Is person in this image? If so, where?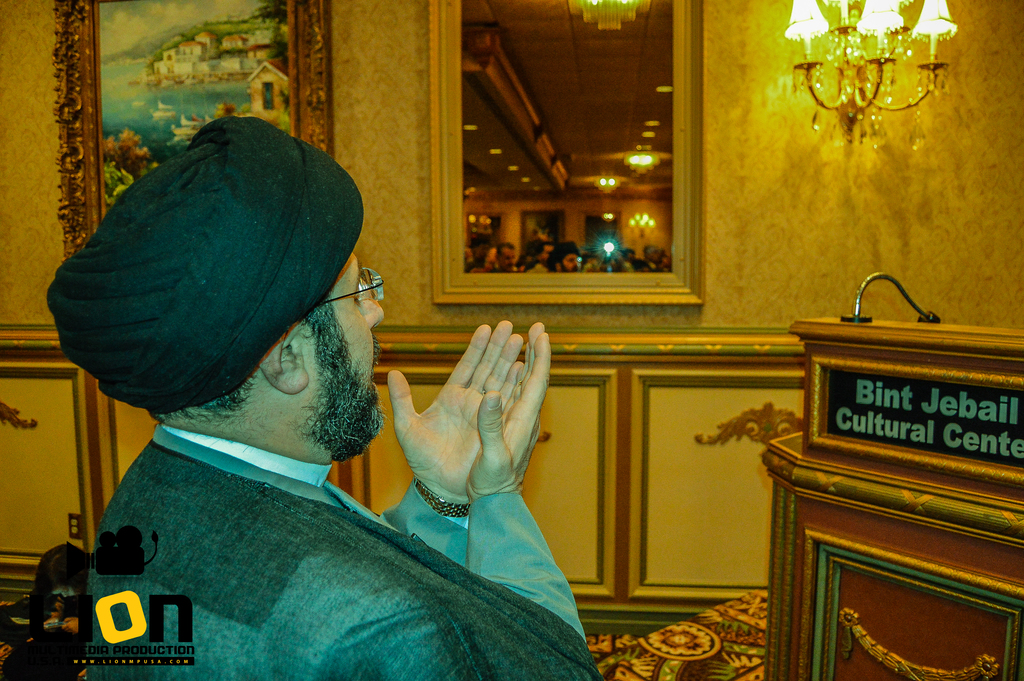
Yes, at (48, 135, 586, 656).
